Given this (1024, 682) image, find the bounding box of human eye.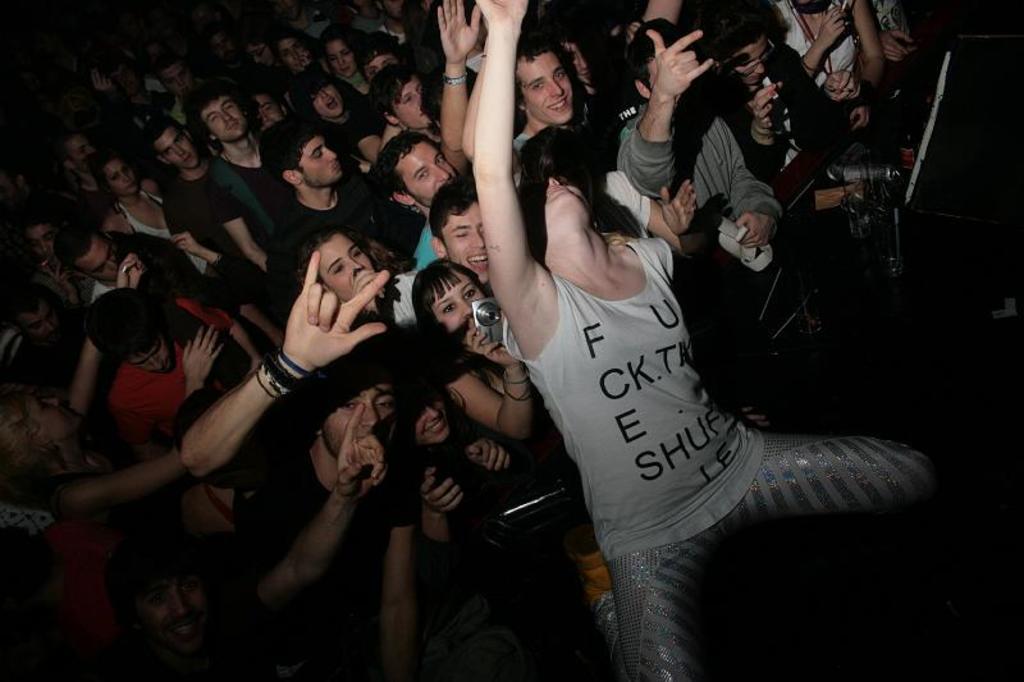
[left=227, top=104, right=236, bottom=111].
